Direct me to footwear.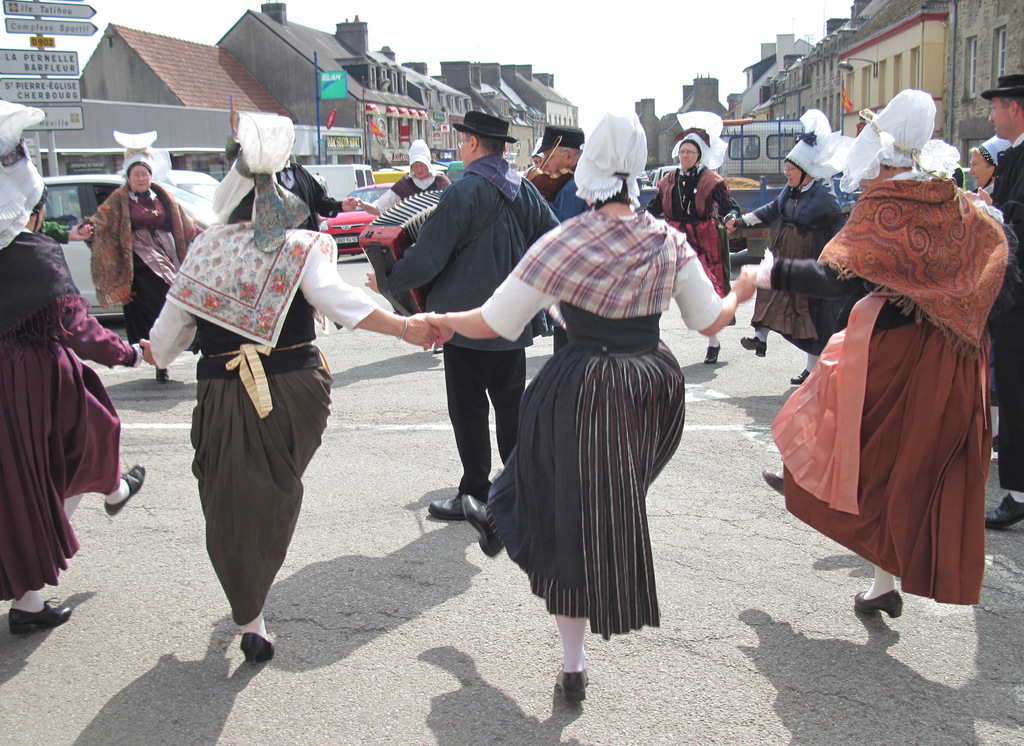
Direction: bbox=(156, 369, 168, 381).
